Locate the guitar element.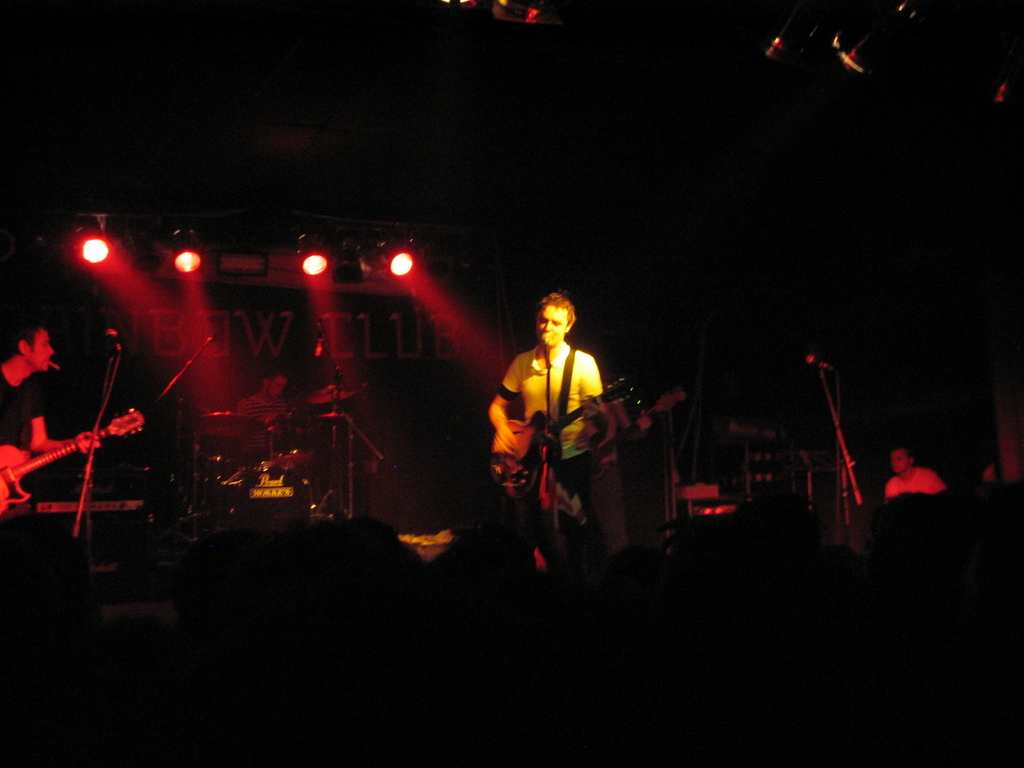
Element bbox: x1=0 y1=408 x2=147 y2=520.
